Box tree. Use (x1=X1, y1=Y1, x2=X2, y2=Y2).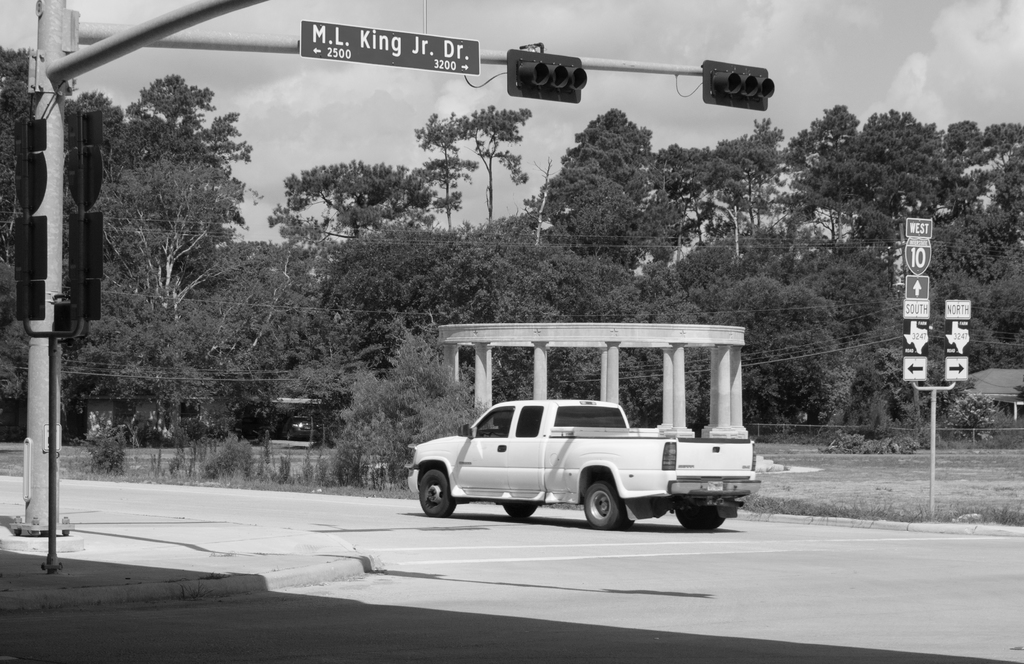
(x1=66, y1=46, x2=263, y2=484).
